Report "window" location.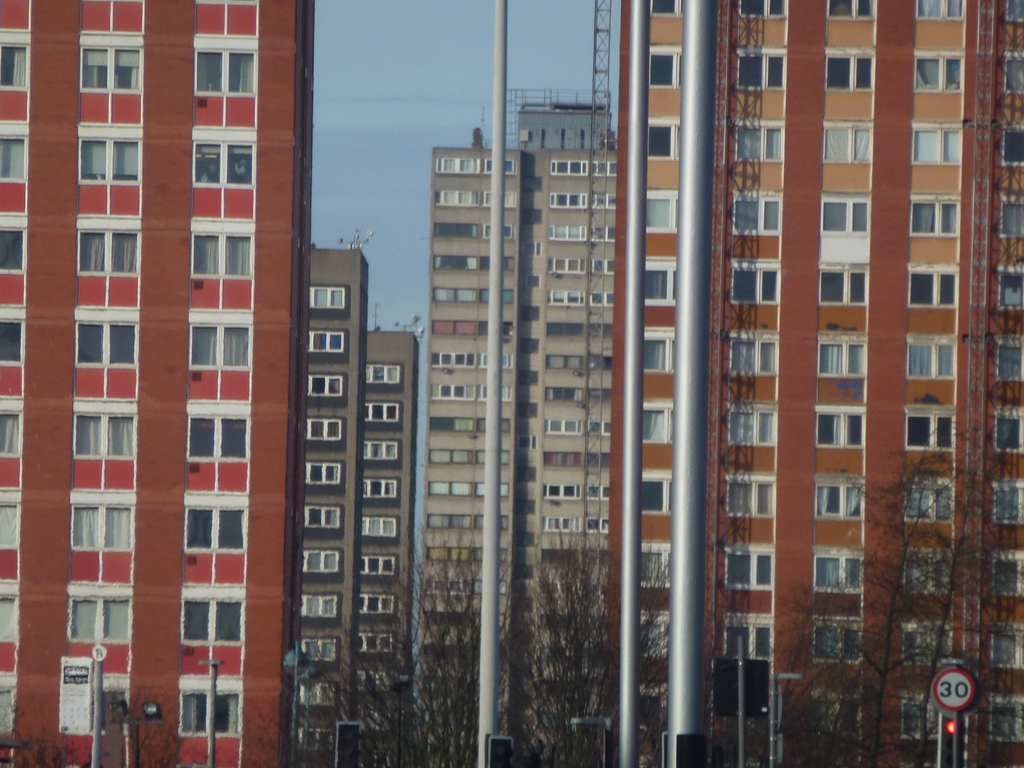
Report: box=[724, 475, 773, 517].
